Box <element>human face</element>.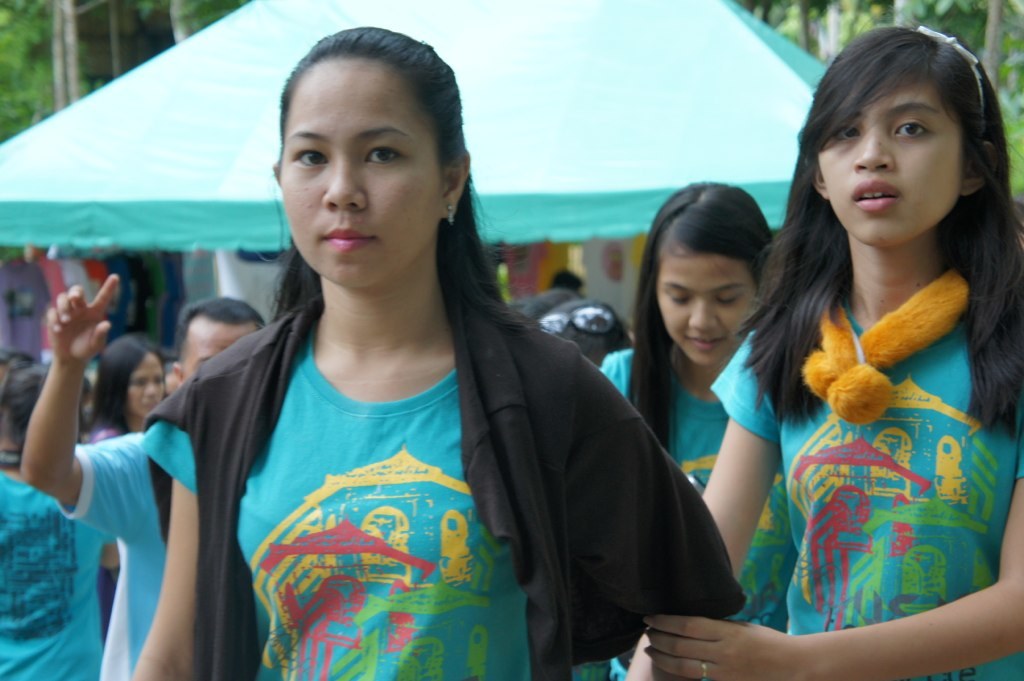
[left=656, top=251, right=753, bottom=364].
